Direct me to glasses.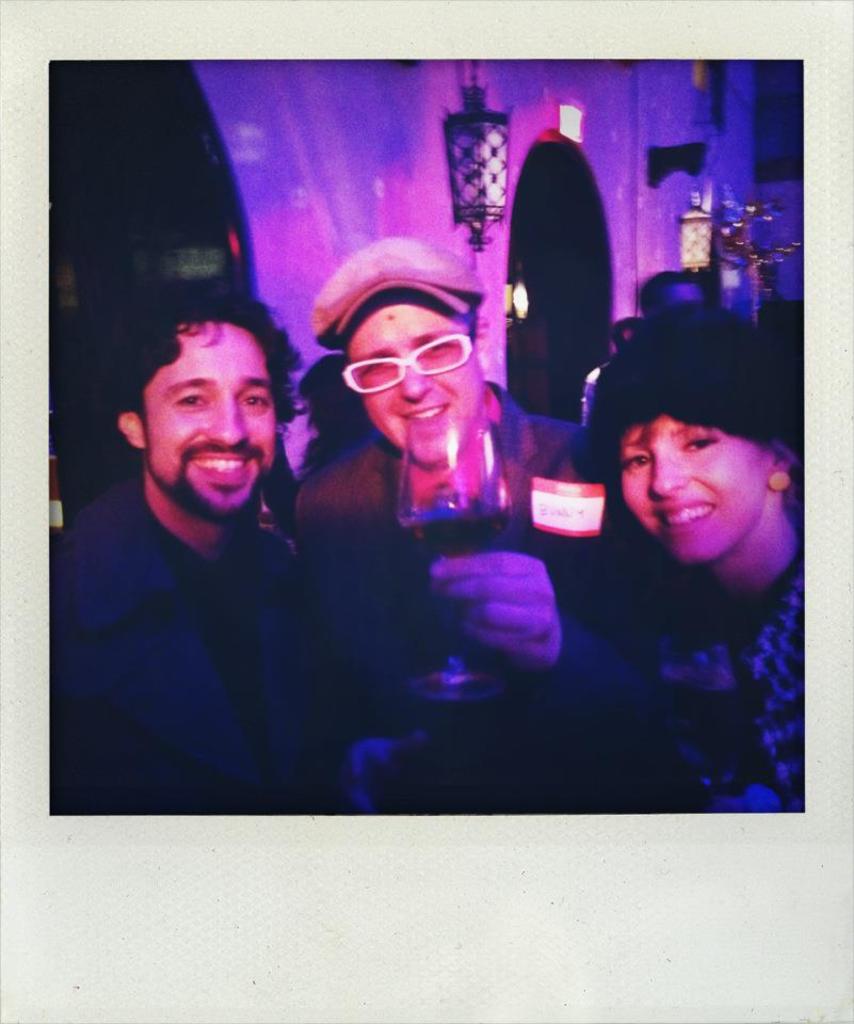
Direction: BBox(331, 324, 490, 390).
